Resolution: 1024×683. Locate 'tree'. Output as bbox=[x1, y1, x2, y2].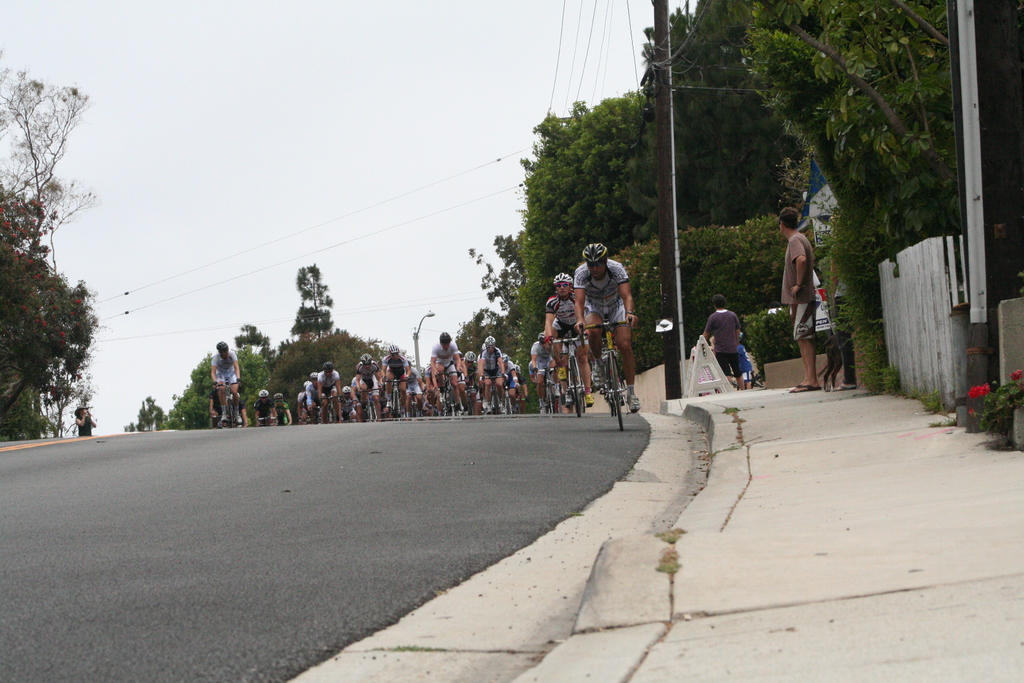
bbox=[148, 358, 279, 440].
